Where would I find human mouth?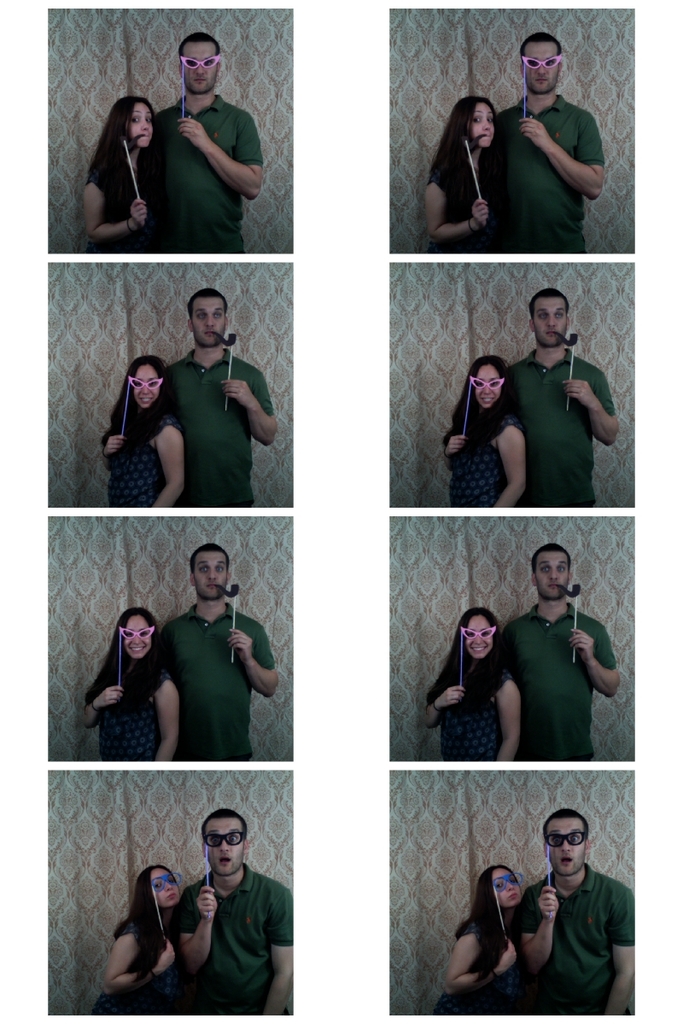
At {"x1": 479, "y1": 396, "x2": 495, "y2": 406}.
